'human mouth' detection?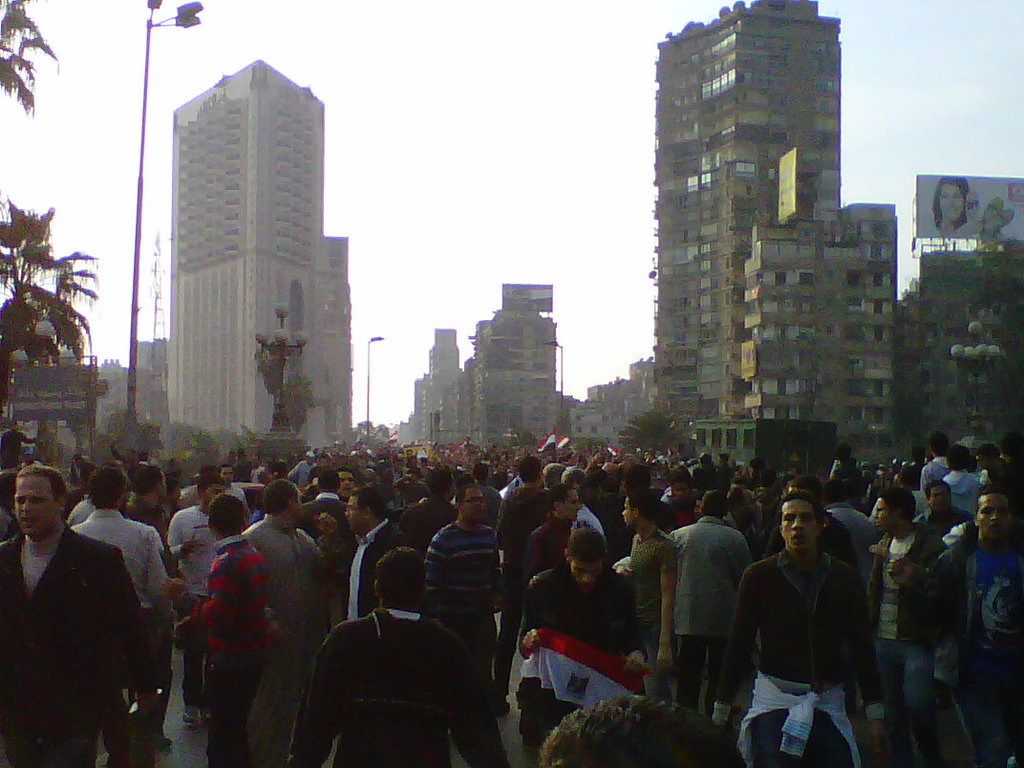
bbox=(794, 536, 806, 544)
